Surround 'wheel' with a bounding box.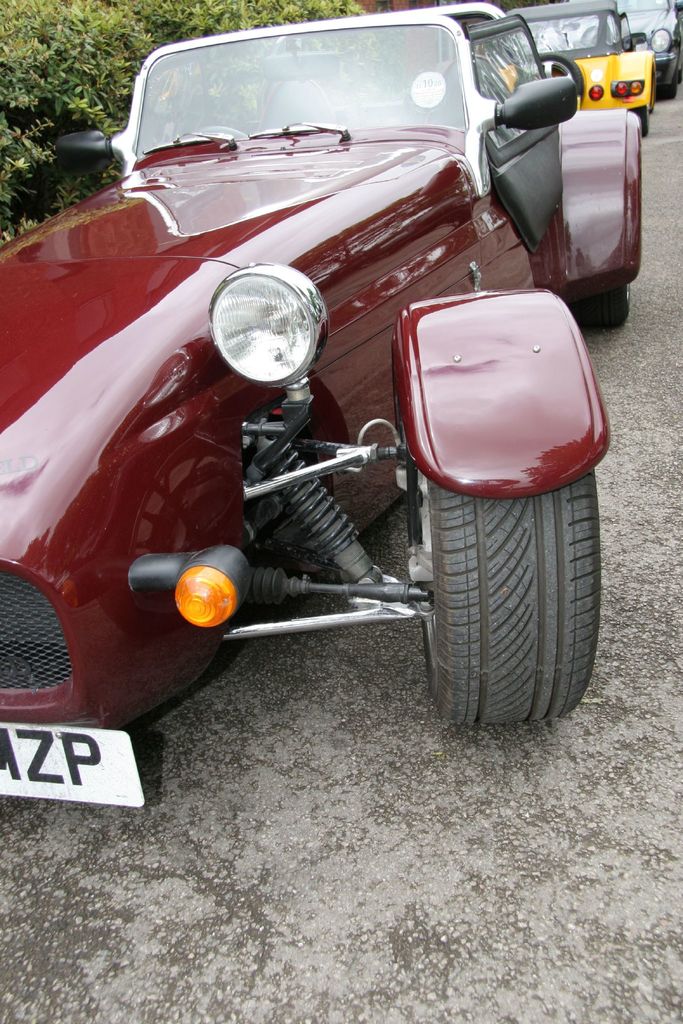
rect(197, 126, 248, 140).
